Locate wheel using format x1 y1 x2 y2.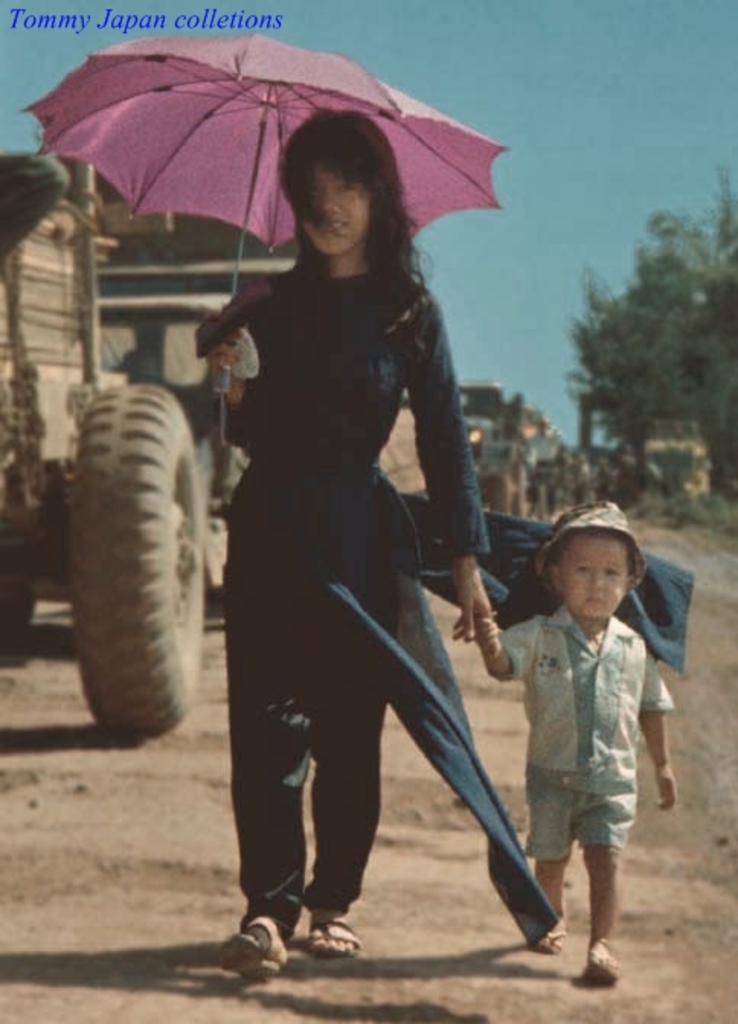
55 352 230 741.
